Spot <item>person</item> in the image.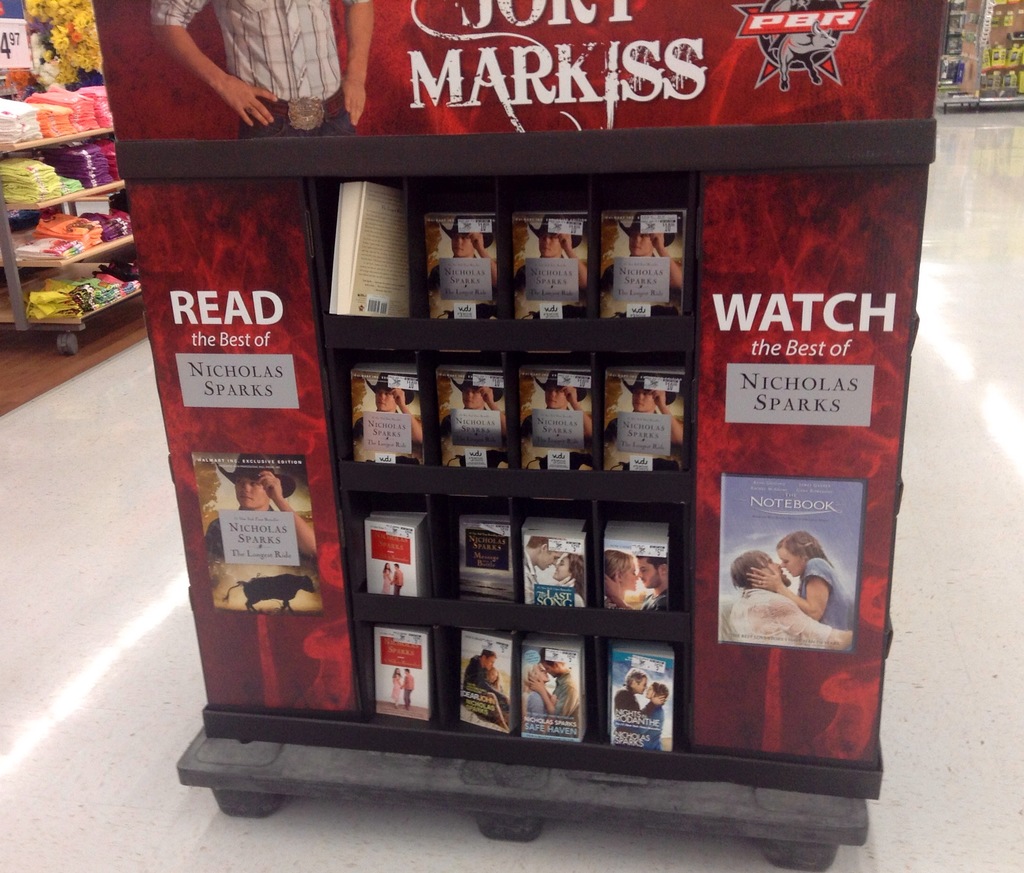
<item>person</item> found at BBox(153, 0, 373, 142).
